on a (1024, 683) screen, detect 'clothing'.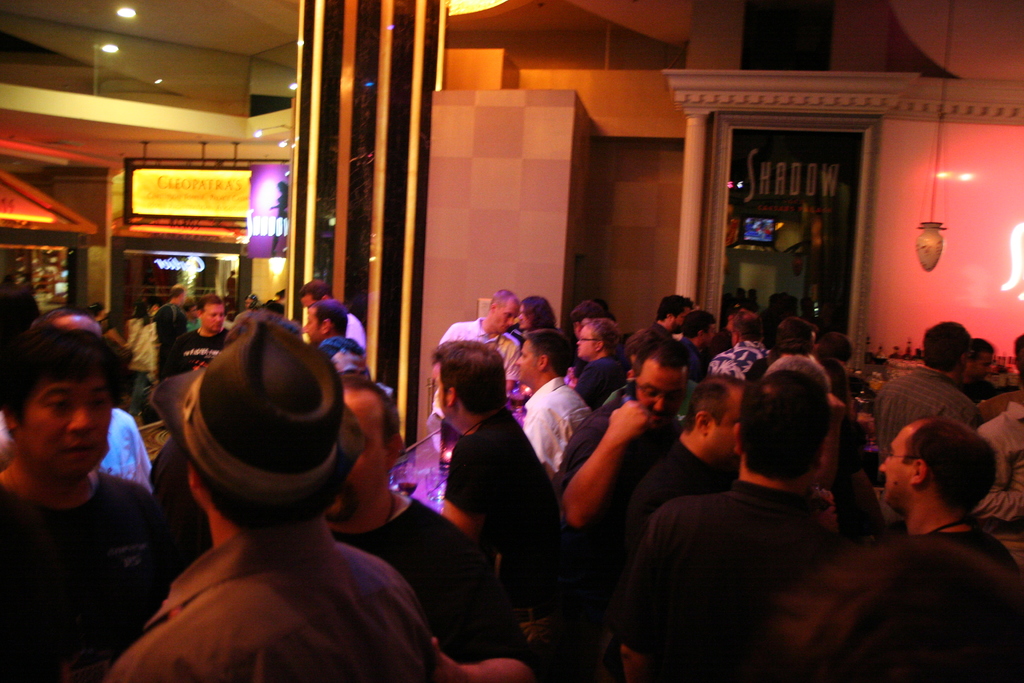
Rect(614, 482, 837, 682).
